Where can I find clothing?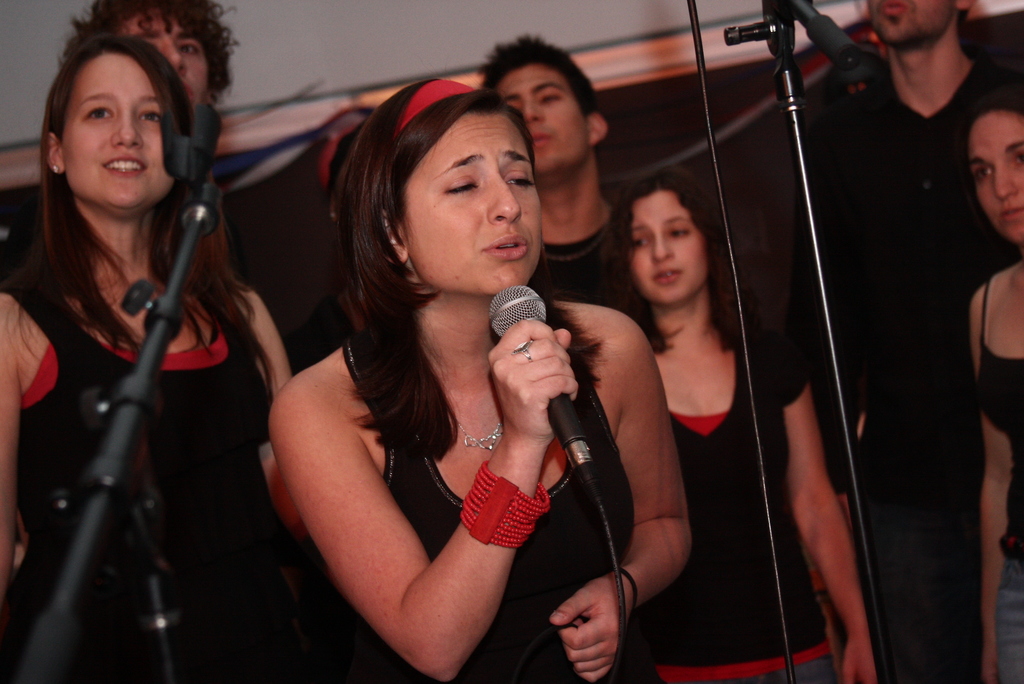
You can find it at region(524, 201, 669, 354).
